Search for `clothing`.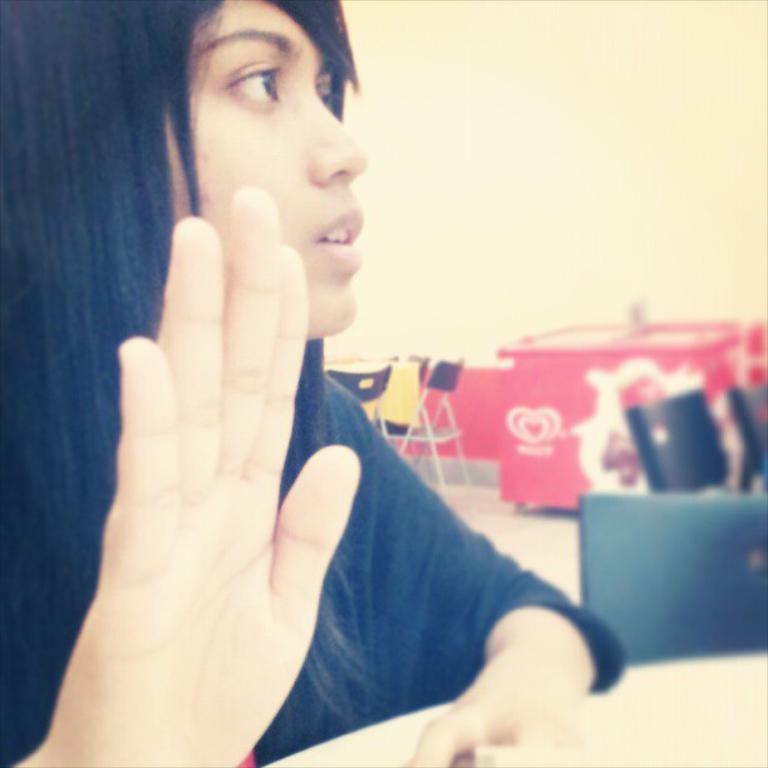
Found at <box>0,365,627,763</box>.
